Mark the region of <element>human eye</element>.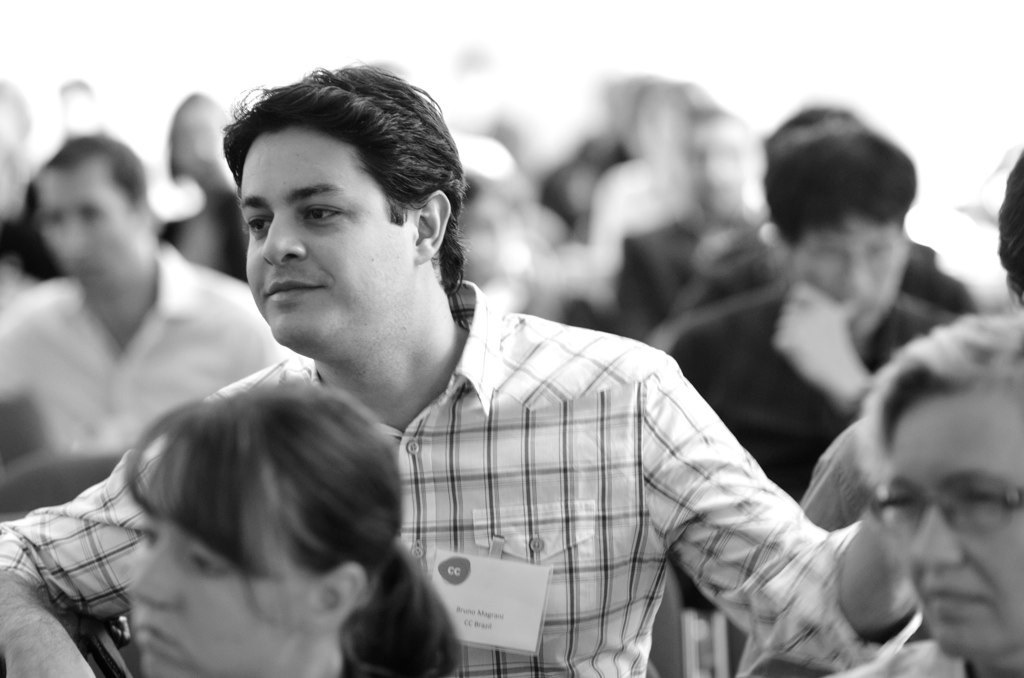
Region: <region>183, 549, 226, 573</region>.
